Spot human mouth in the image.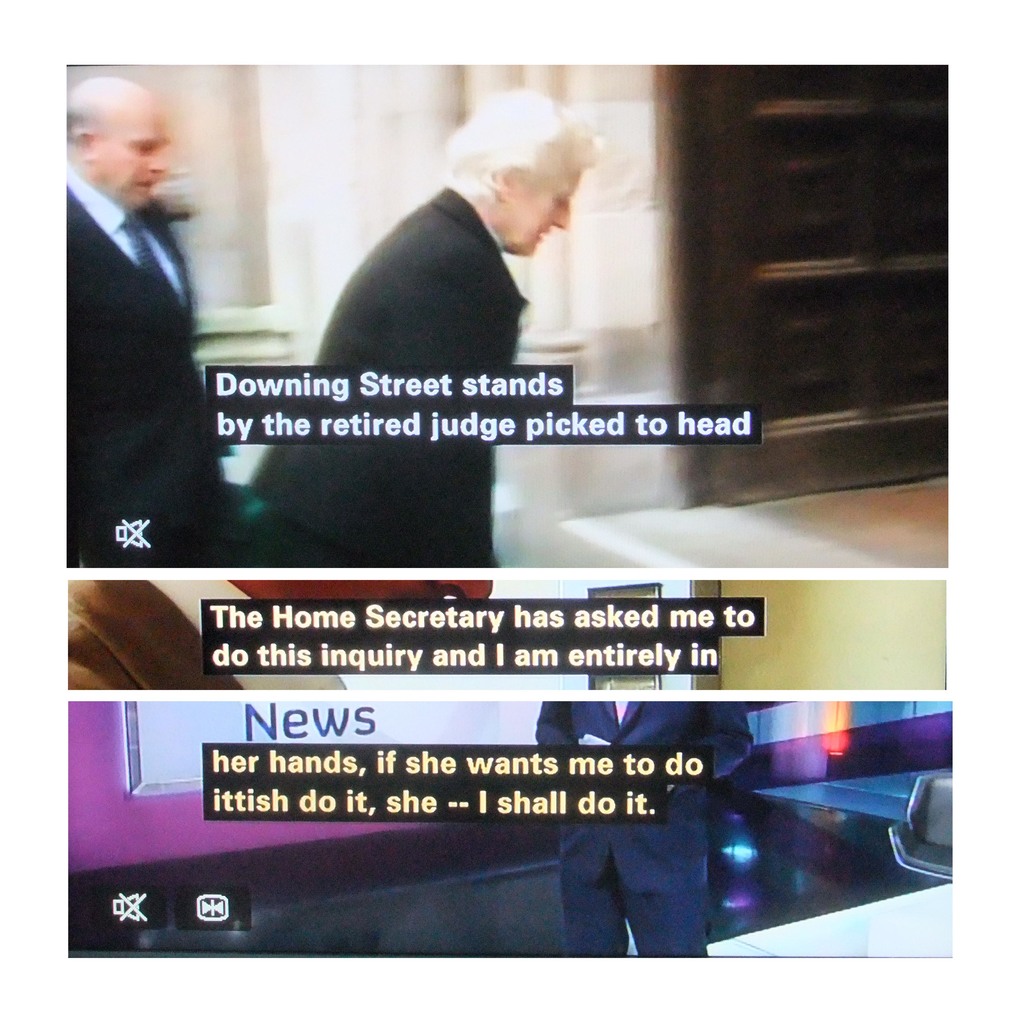
human mouth found at box=[537, 227, 551, 246].
